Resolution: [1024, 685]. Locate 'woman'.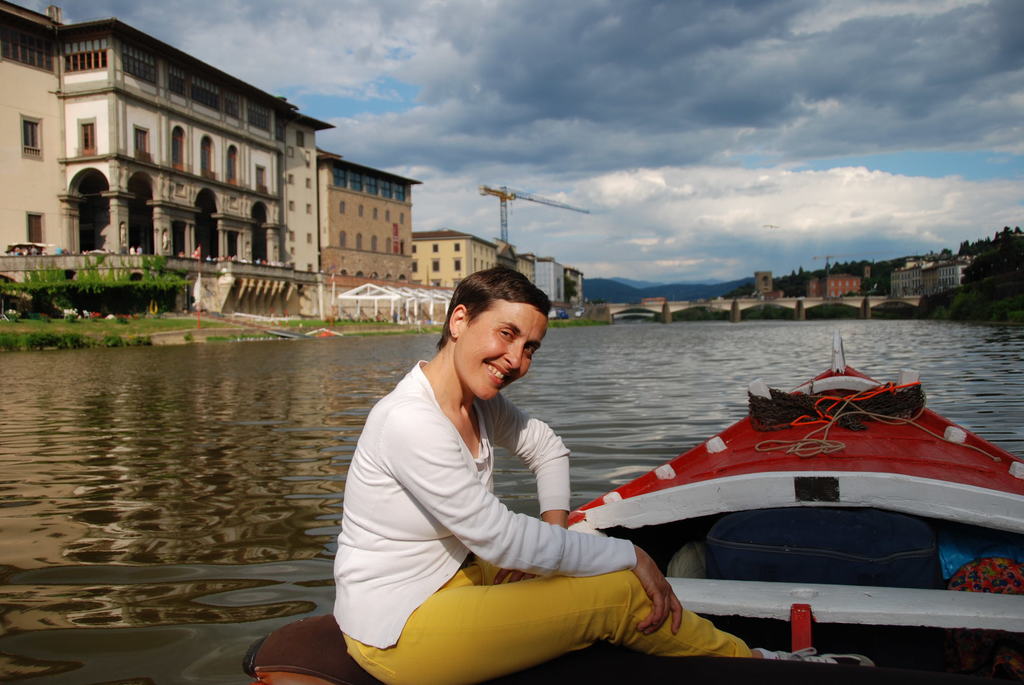
detection(336, 274, 668, 684).
